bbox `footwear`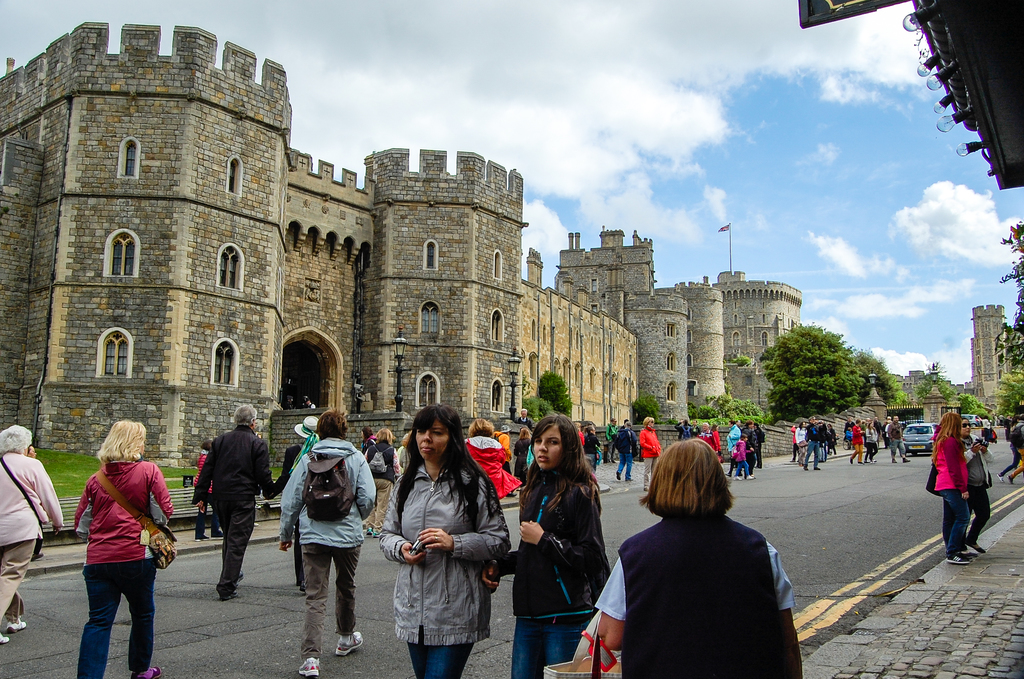
195 531 209 542
